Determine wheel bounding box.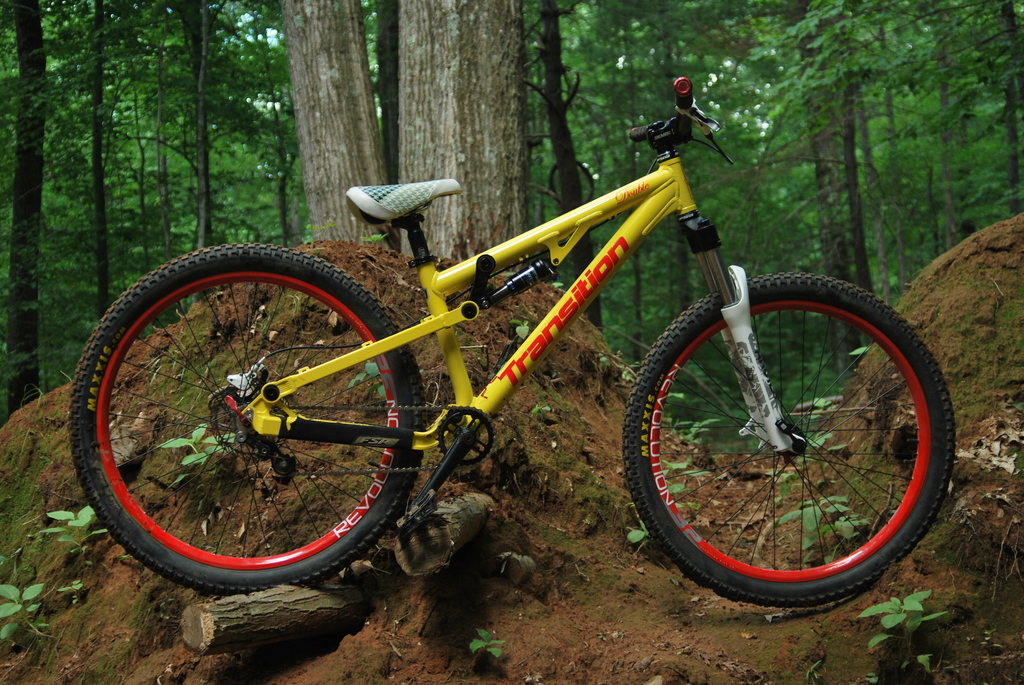
Determined: region(67, 237, 438, 599).
